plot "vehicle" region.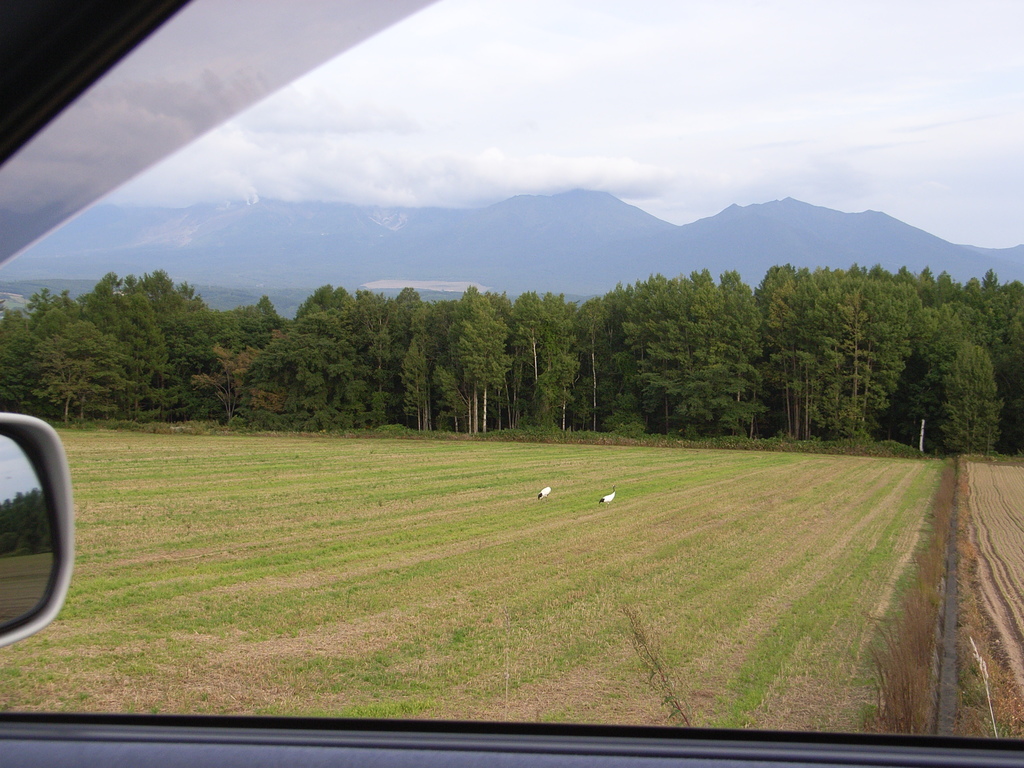
Plotted at (0, 0, 1023, 767).
